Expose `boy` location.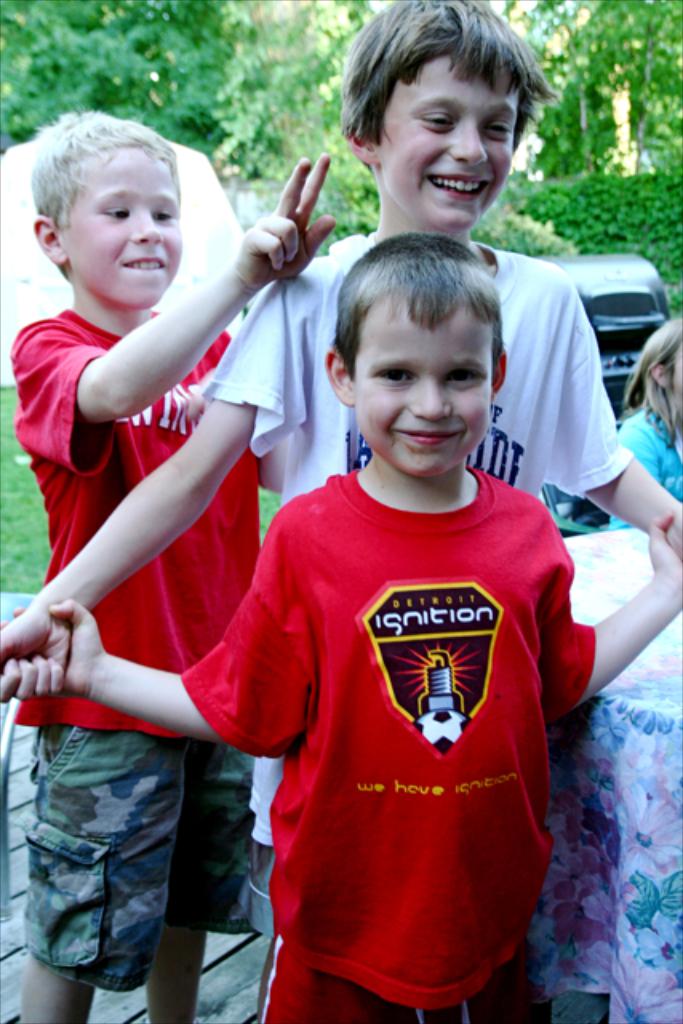
Exposed at 0 0 678 1022.
